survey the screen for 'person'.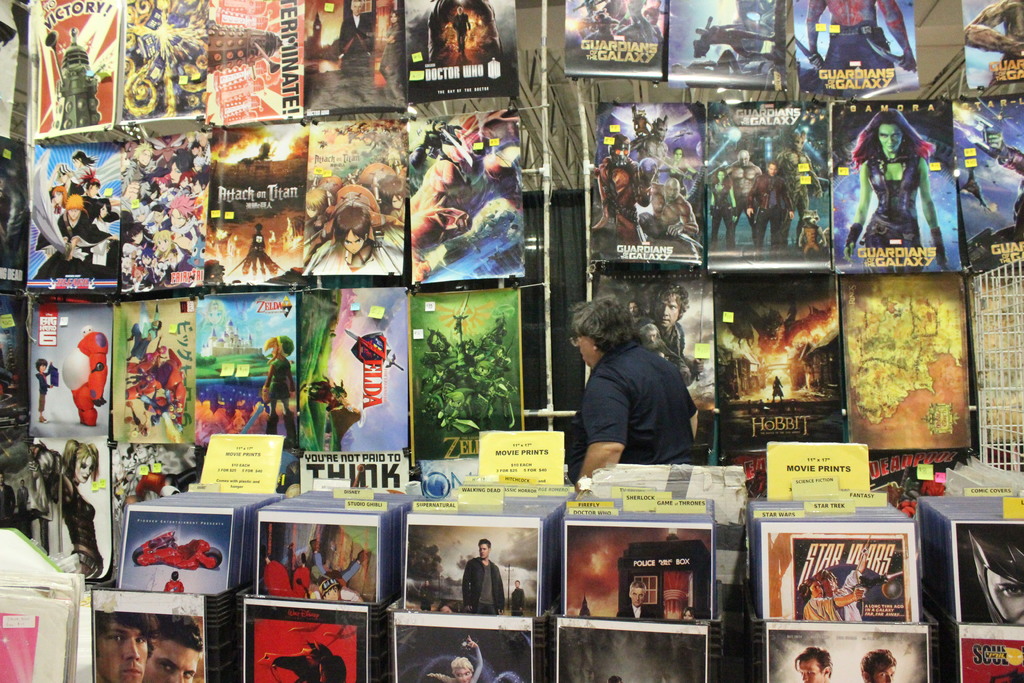
Survey found: crop(452, 4, 474, 49).
